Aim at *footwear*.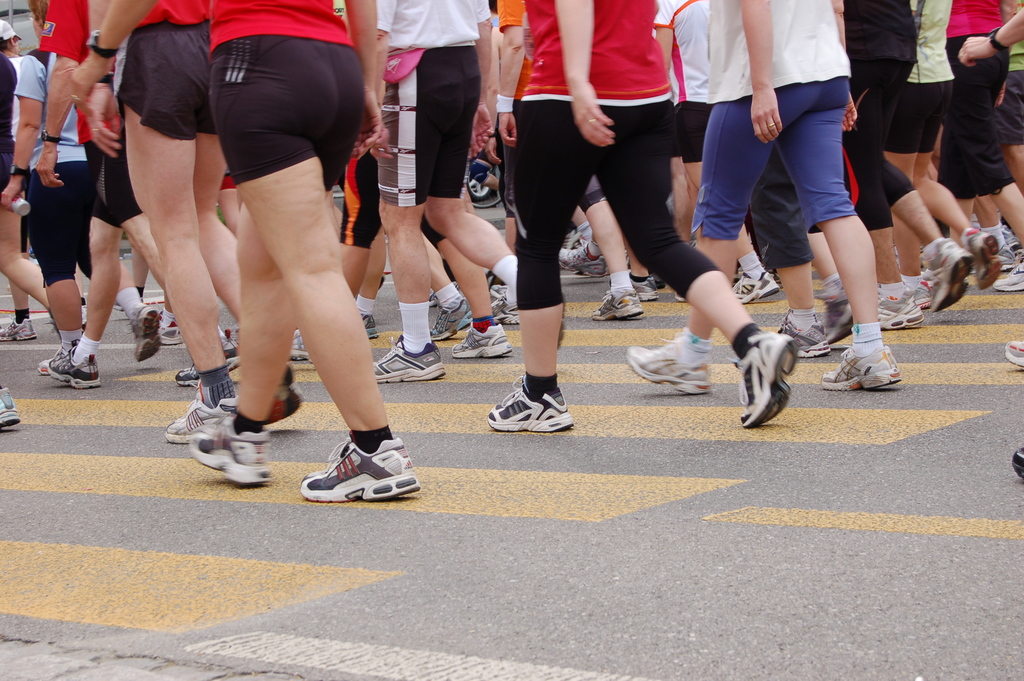
Aimed at (left=81, top=302, right=88, bottom=327).
